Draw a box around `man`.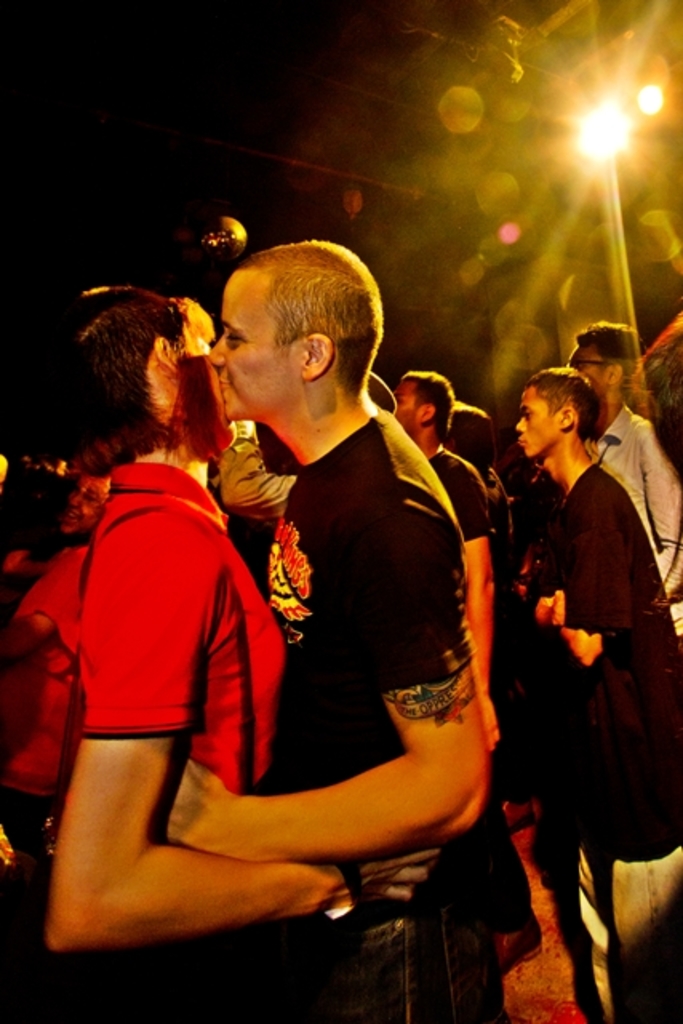
x1=390, y1=355, x2=504, y2=744.
